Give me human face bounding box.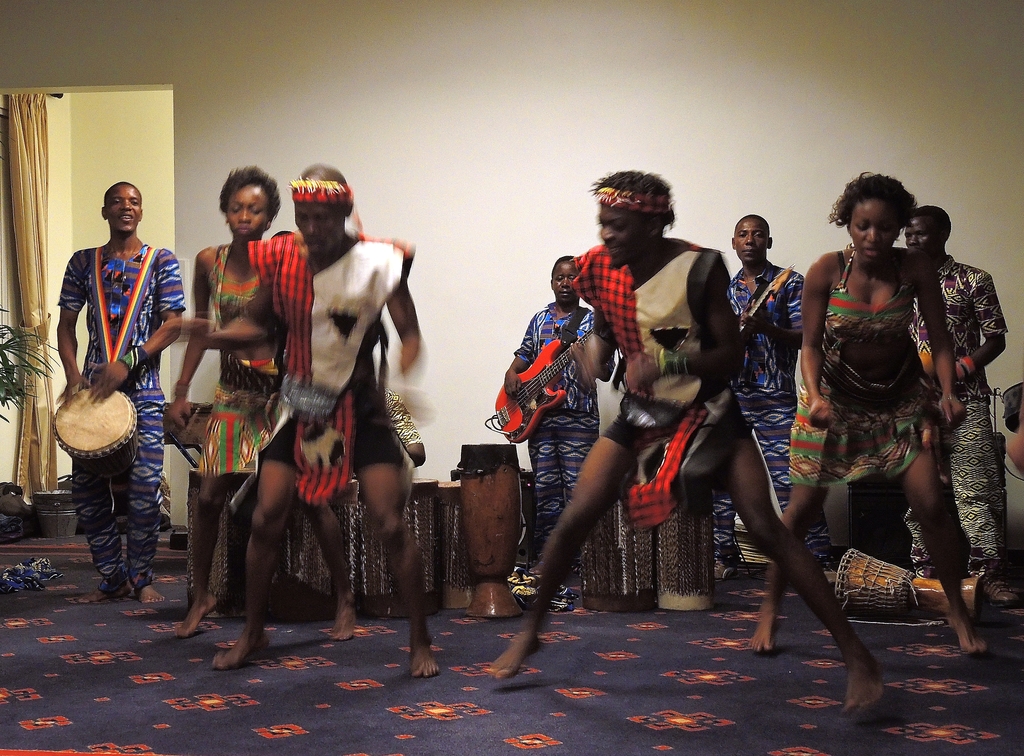
<bbox>228, 184, 268, 243</bbox>.
